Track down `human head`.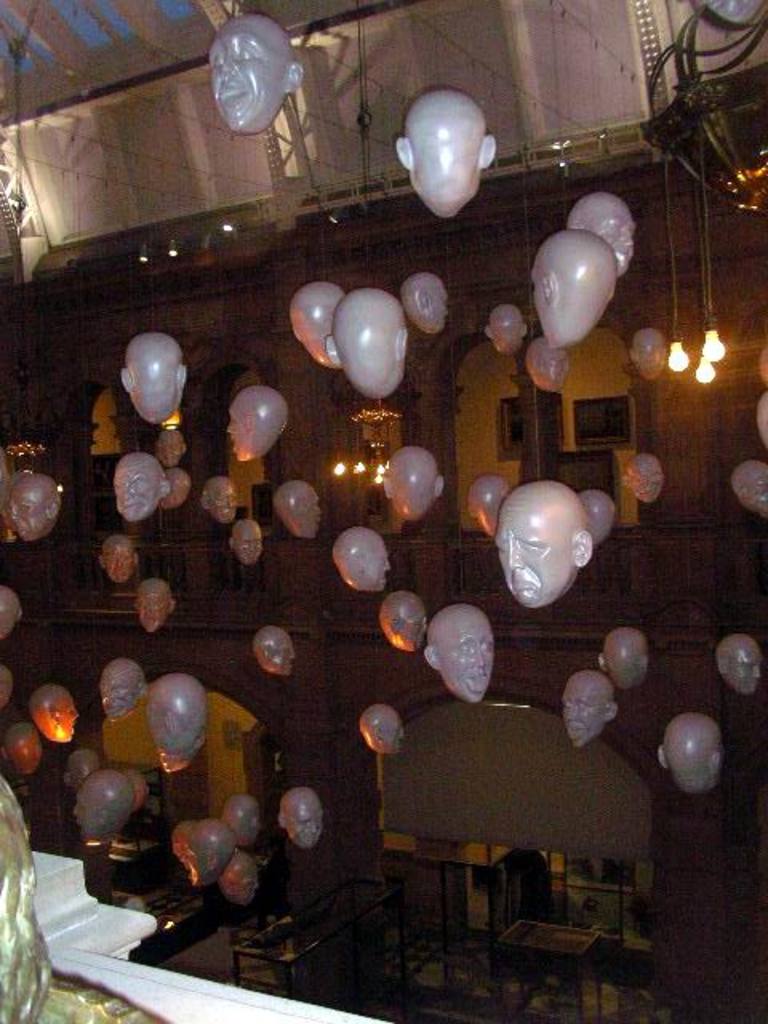
Tracked to 254:630:301:678.
